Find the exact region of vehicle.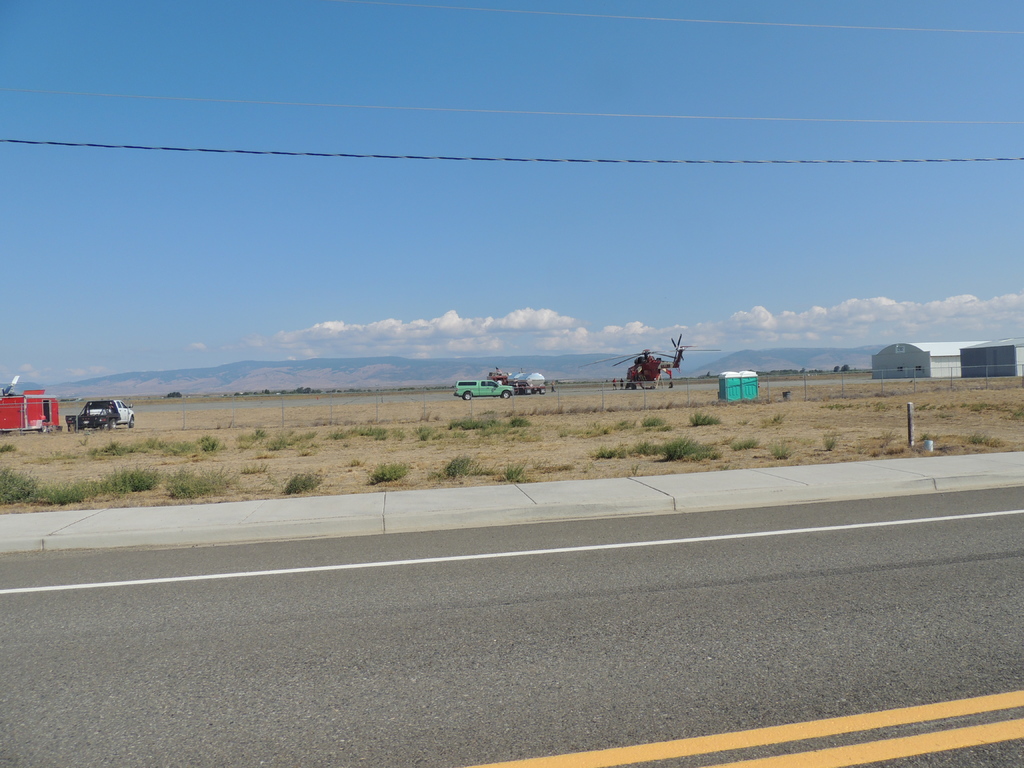
Exact region: bbox=[0, 390, 64, 432].
